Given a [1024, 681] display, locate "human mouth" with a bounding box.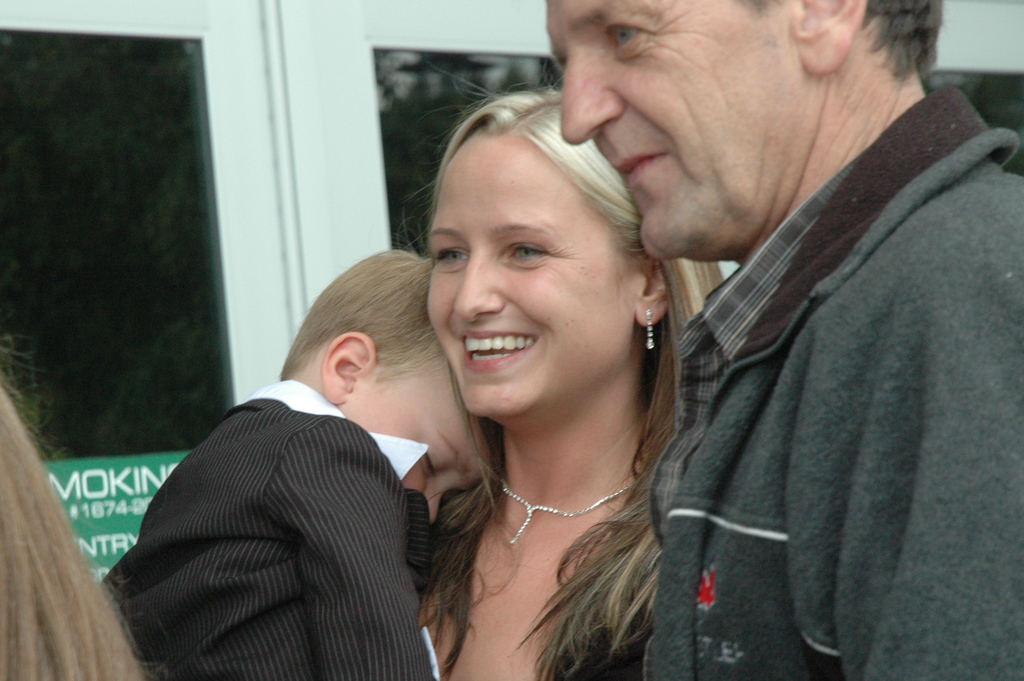
Located: (445, 317, 570, 380).
